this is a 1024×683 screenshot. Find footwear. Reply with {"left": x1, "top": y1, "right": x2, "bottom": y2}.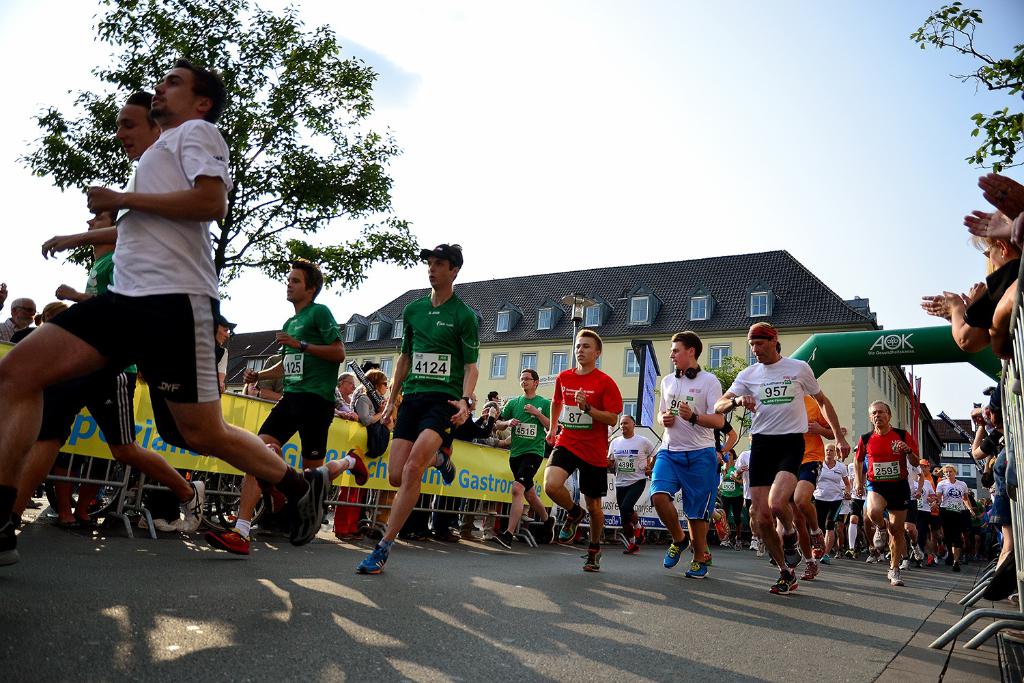
{"left": 733, "top": 536, "right": 745, "bottom": 550}.
